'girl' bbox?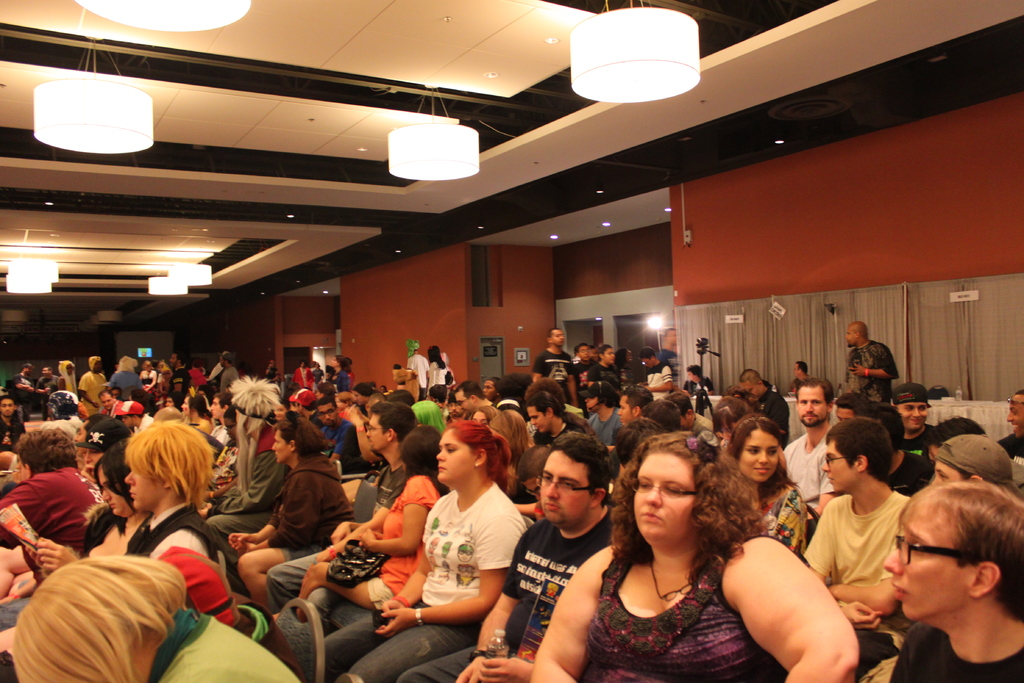
select_region(470, 406, 502, 418)
